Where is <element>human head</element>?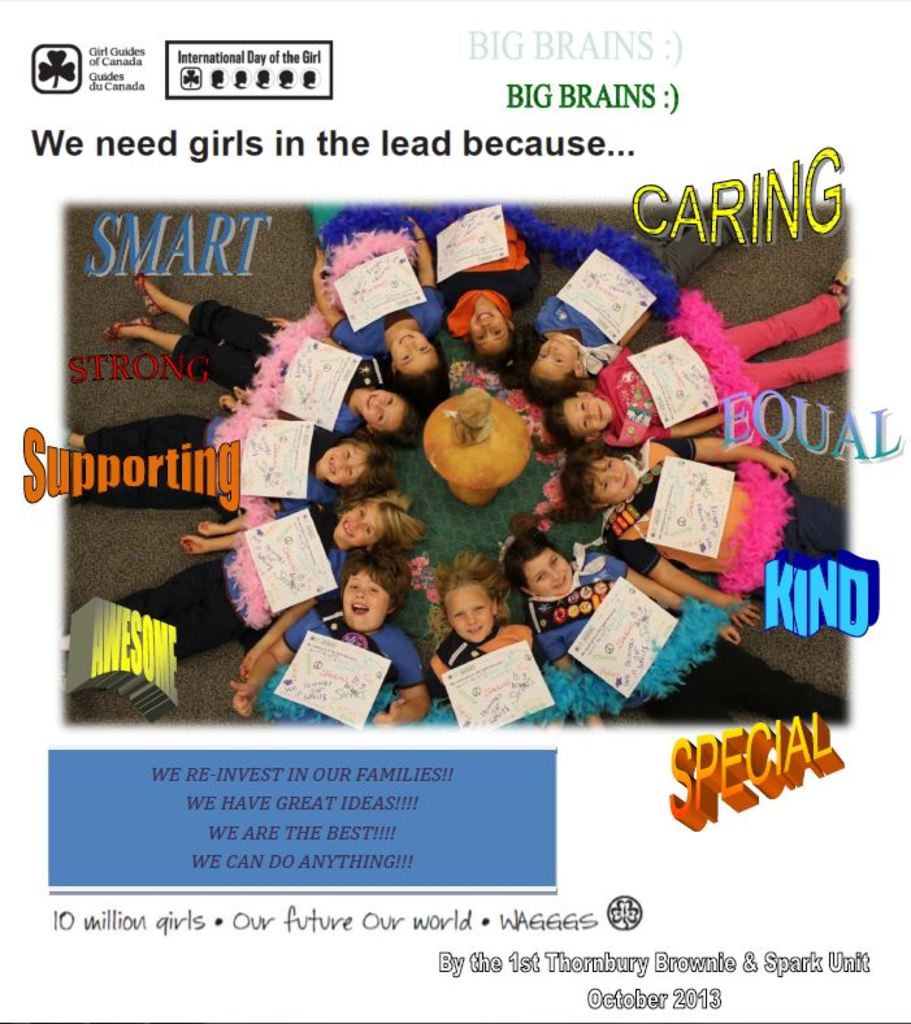
crop(318, 443, 387, 490).
